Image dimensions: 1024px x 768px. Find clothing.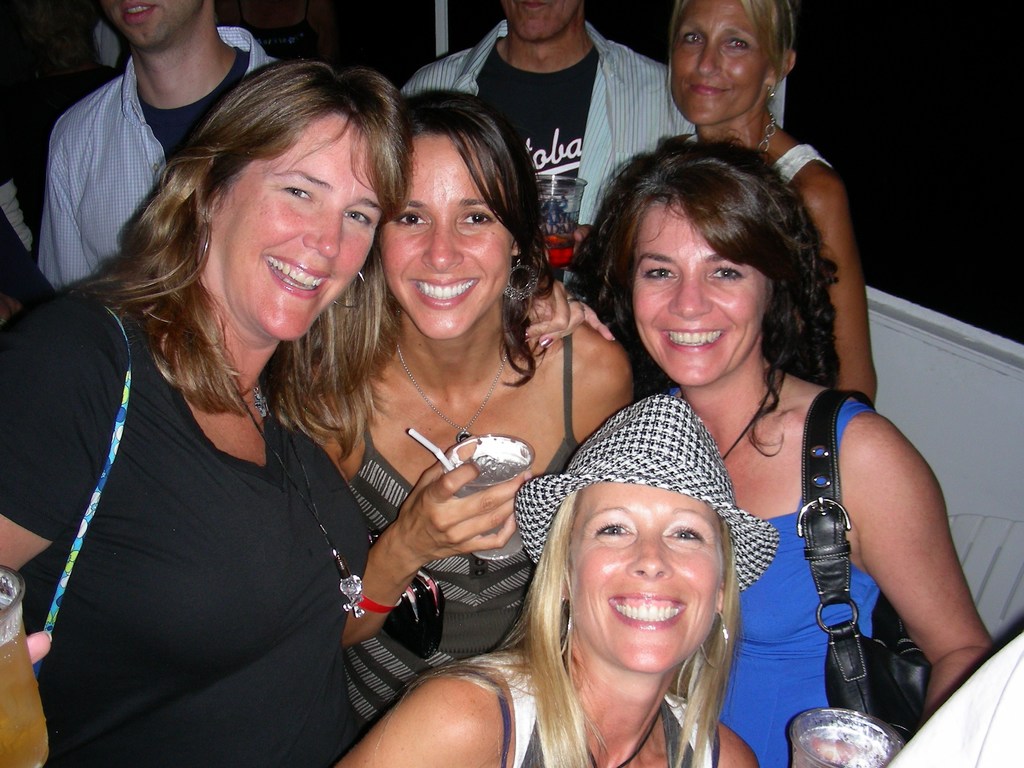
(left=332, top=314, right=590, bottom=728).
